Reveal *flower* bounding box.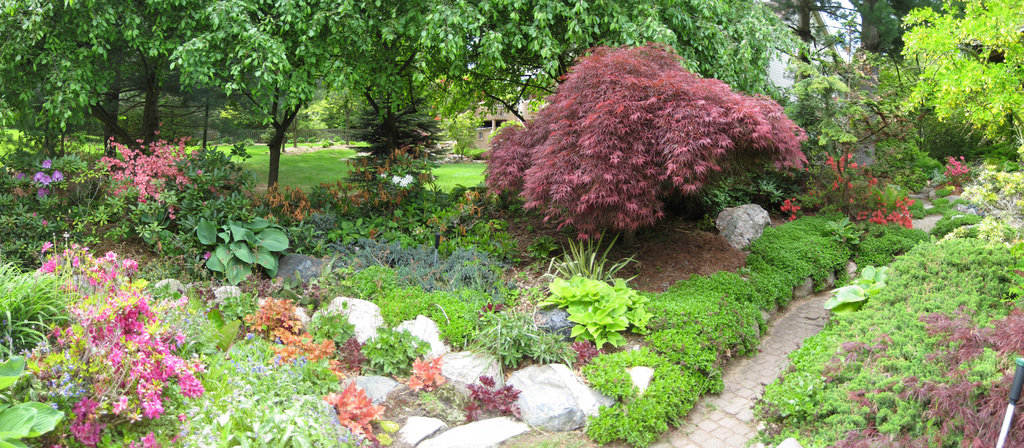
Revealed: region(28, 237, 211, 444).
